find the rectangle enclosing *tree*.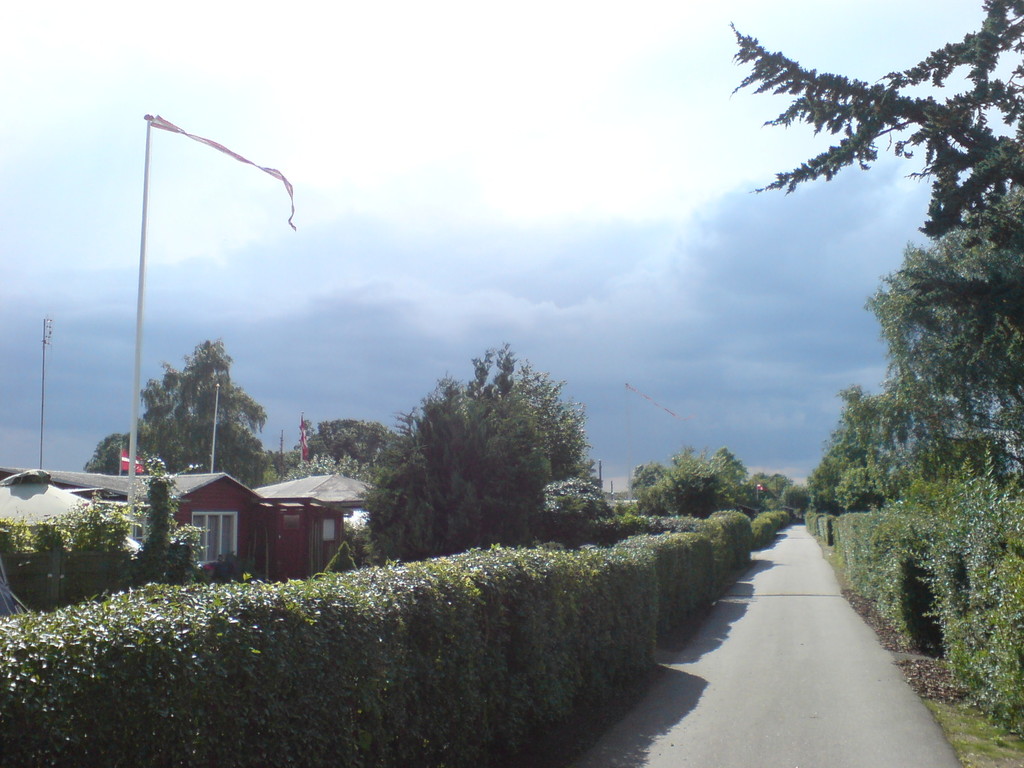
{"left": 733, "top": 0, "right": 1023, "bottom": 243}.
